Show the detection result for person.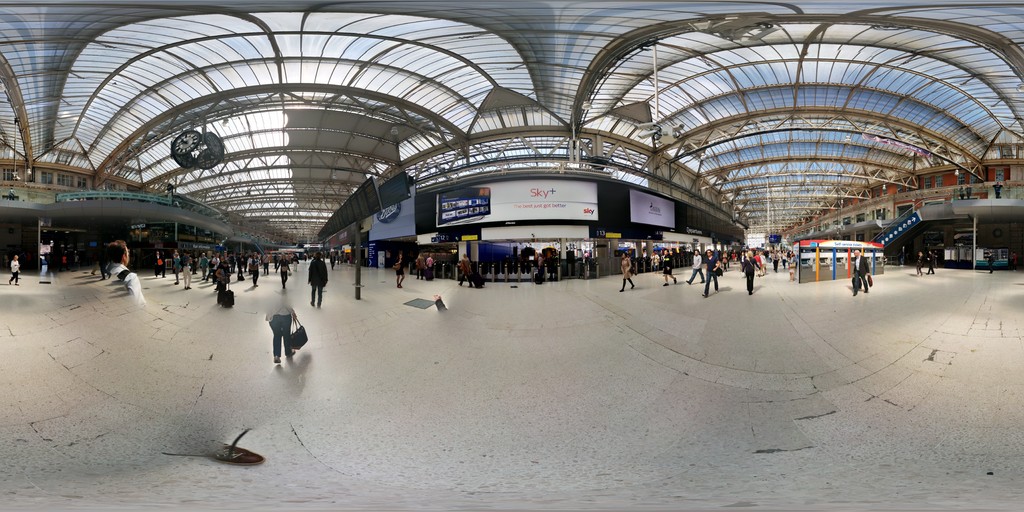
bbox(703, 245, 719, 297).
